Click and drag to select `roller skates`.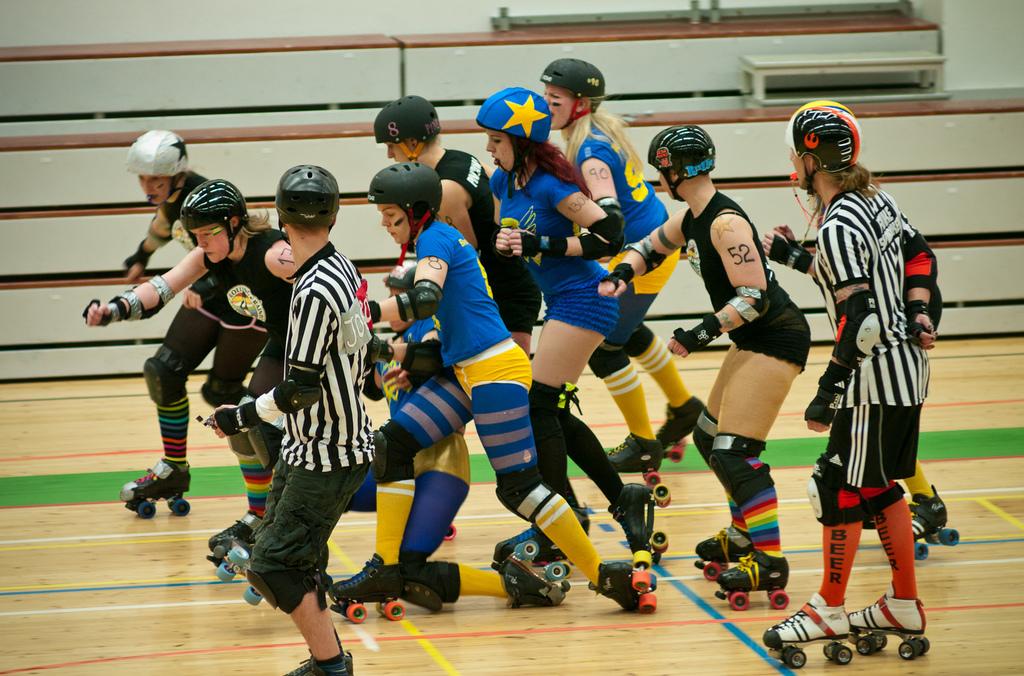
Selection: <region>442, 522, 460, 543</region>.
